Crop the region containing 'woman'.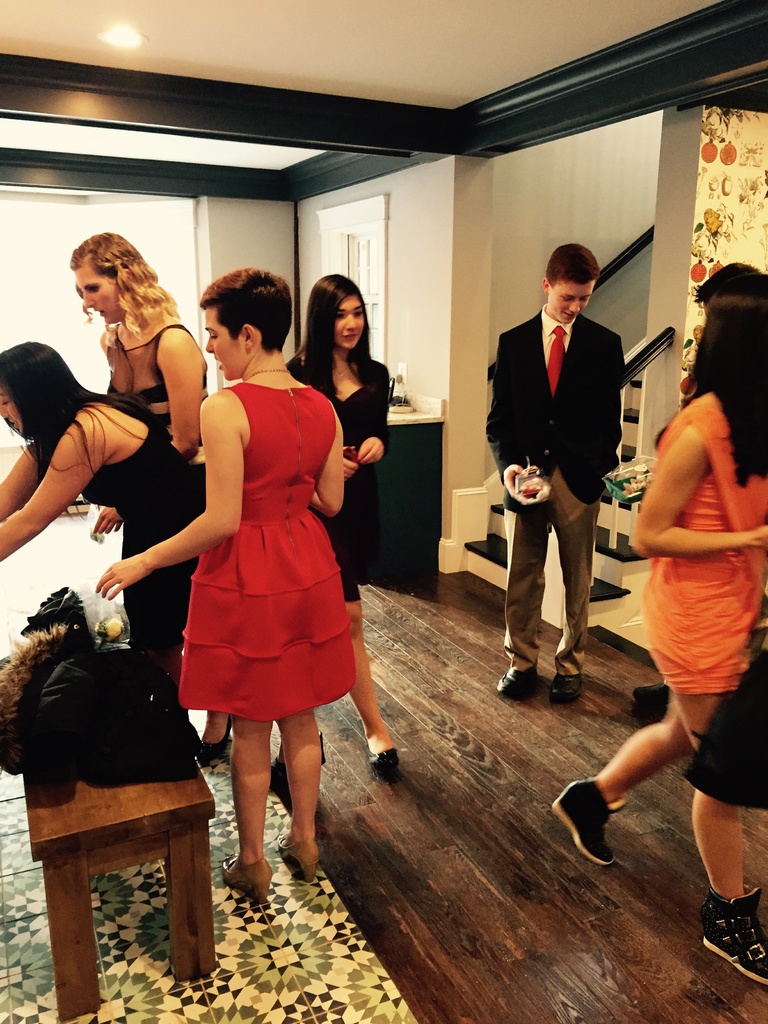
Crop region: [left=0, top=340, right=212, bottom=767].
